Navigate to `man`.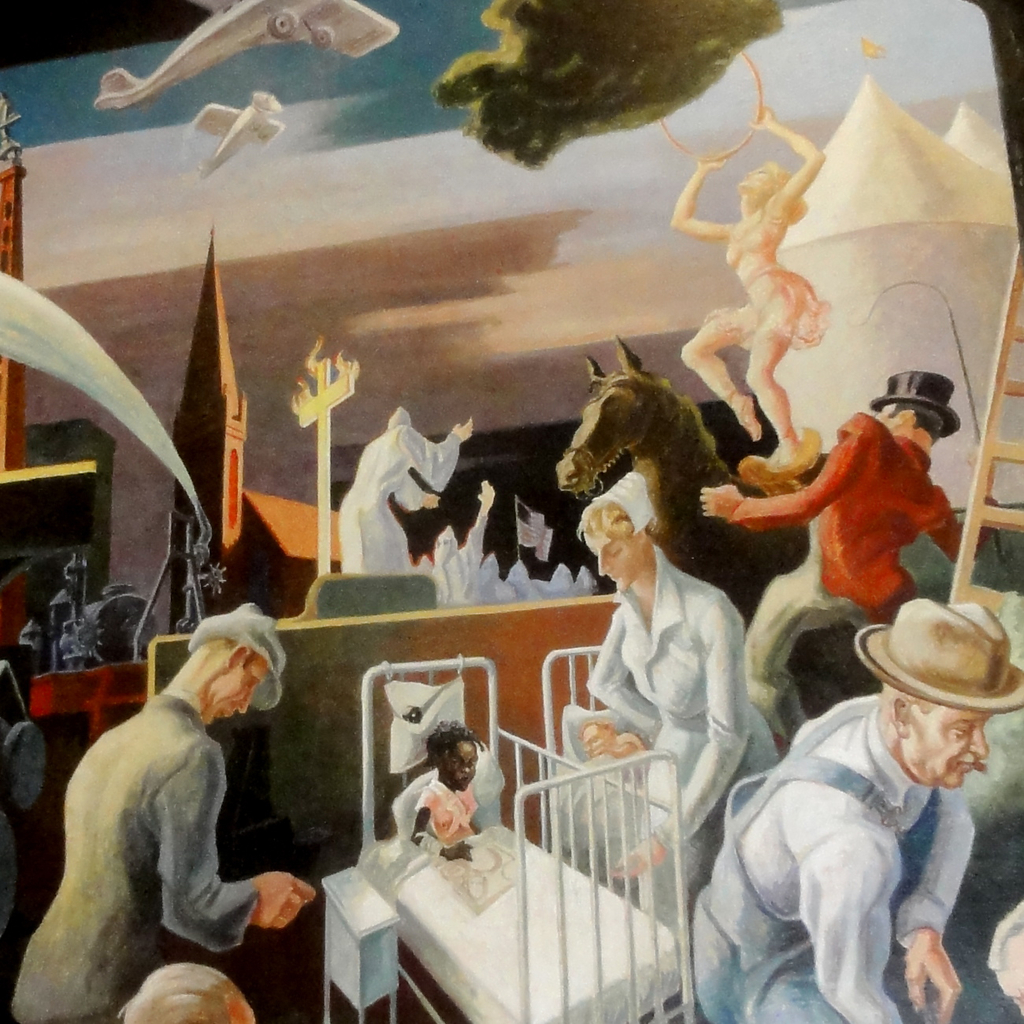
Navigation target: {"left": 696, "top": 367, "right": 993, "bottom": 751}.
